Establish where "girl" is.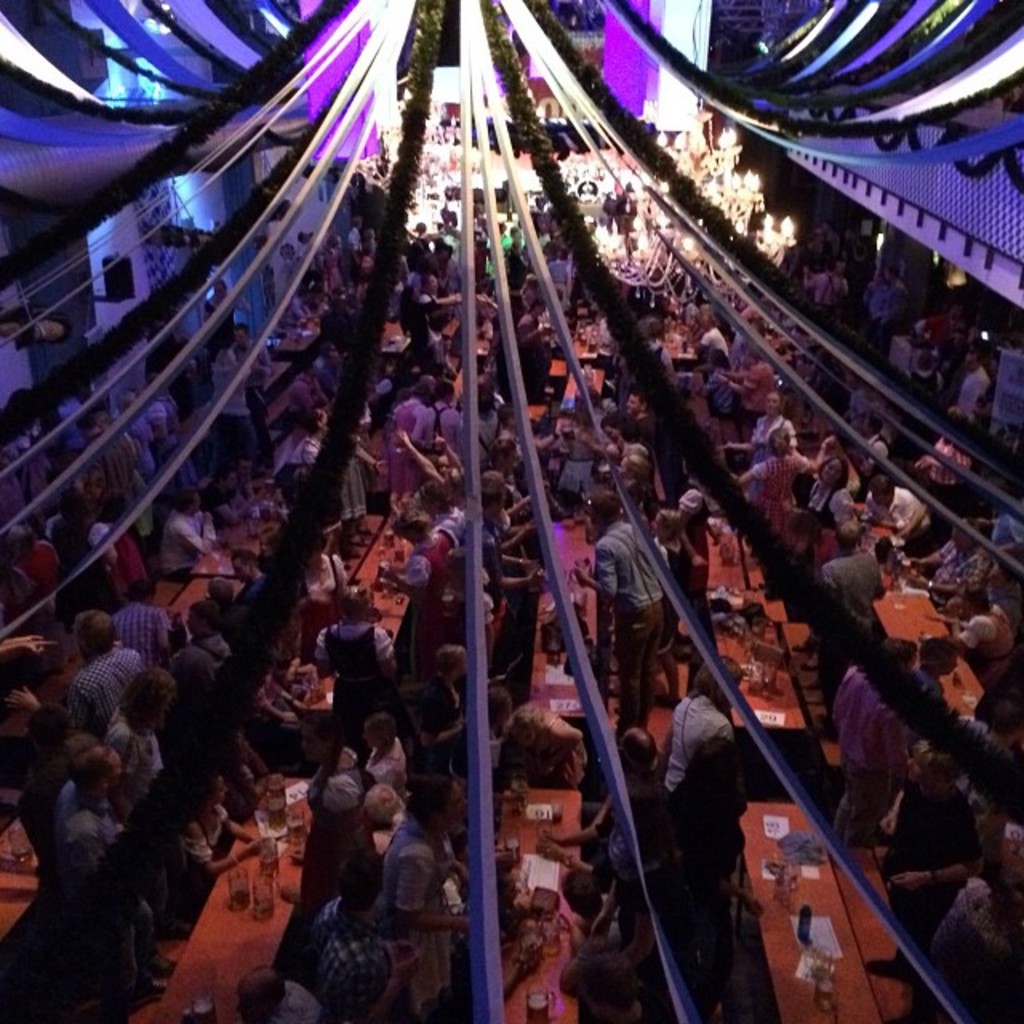
Established at locate(714, 387, 800, 512).
